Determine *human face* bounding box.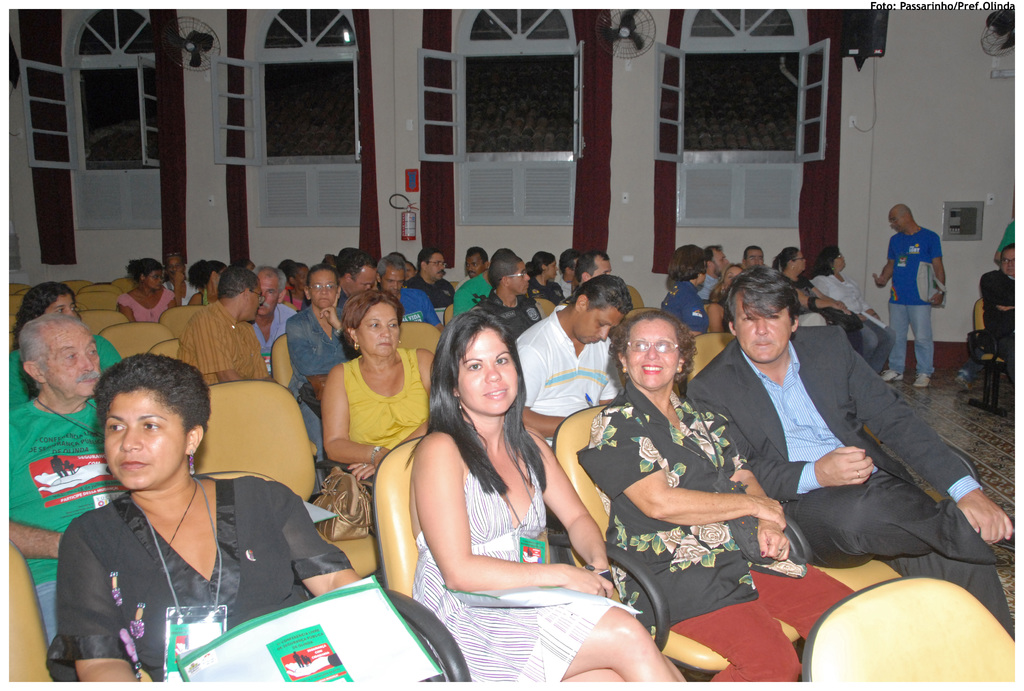
Determined: crop(625, 321, 678, 388).
